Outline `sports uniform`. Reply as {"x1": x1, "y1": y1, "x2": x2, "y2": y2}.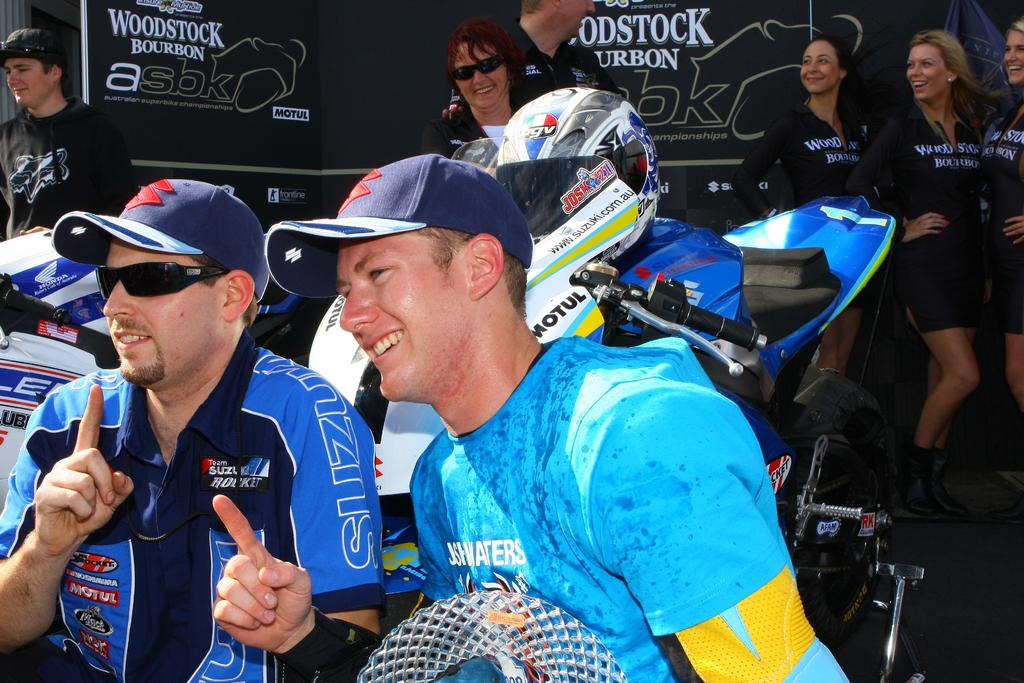
{"x1": 410, "y1": 334, "x2": 849, "y2": 682}.
